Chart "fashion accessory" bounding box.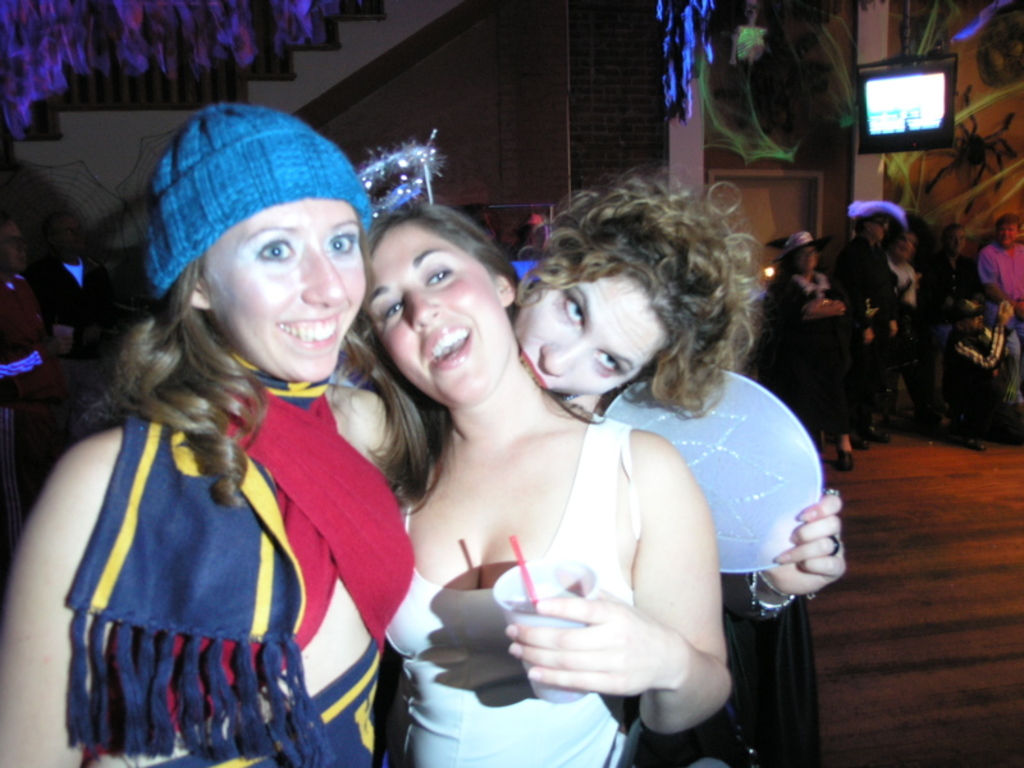
Charted: [847,200,906,224].
